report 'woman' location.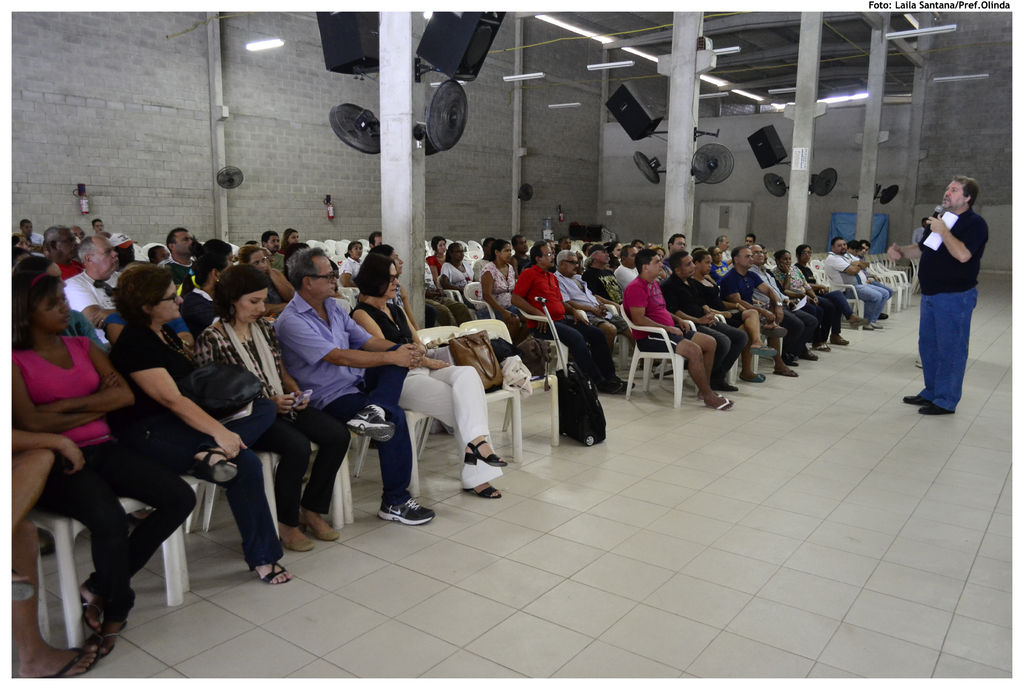
Report: <box>772,246,837,354</box>.
